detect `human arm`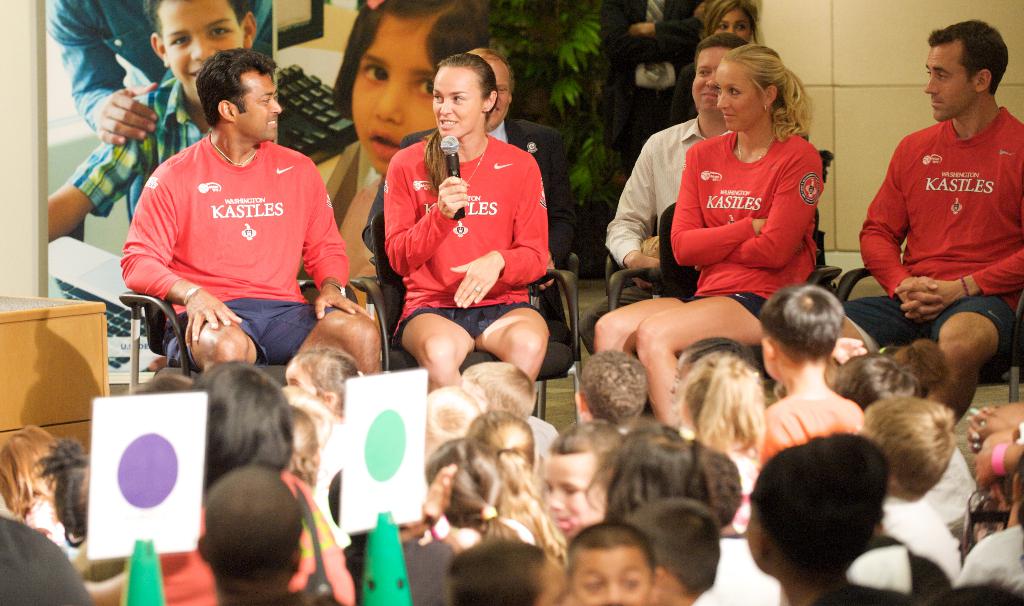
region(299, 165, 376, 317)
